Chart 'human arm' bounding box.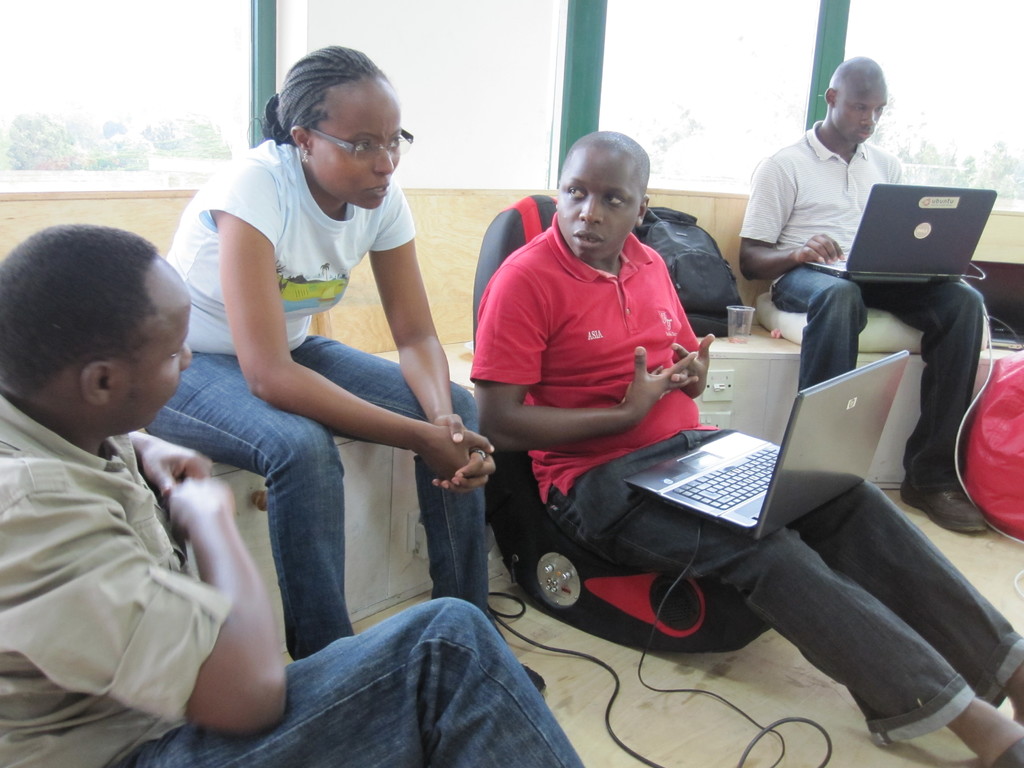
Charted: <region>739, 157, 833, 285</region>.
